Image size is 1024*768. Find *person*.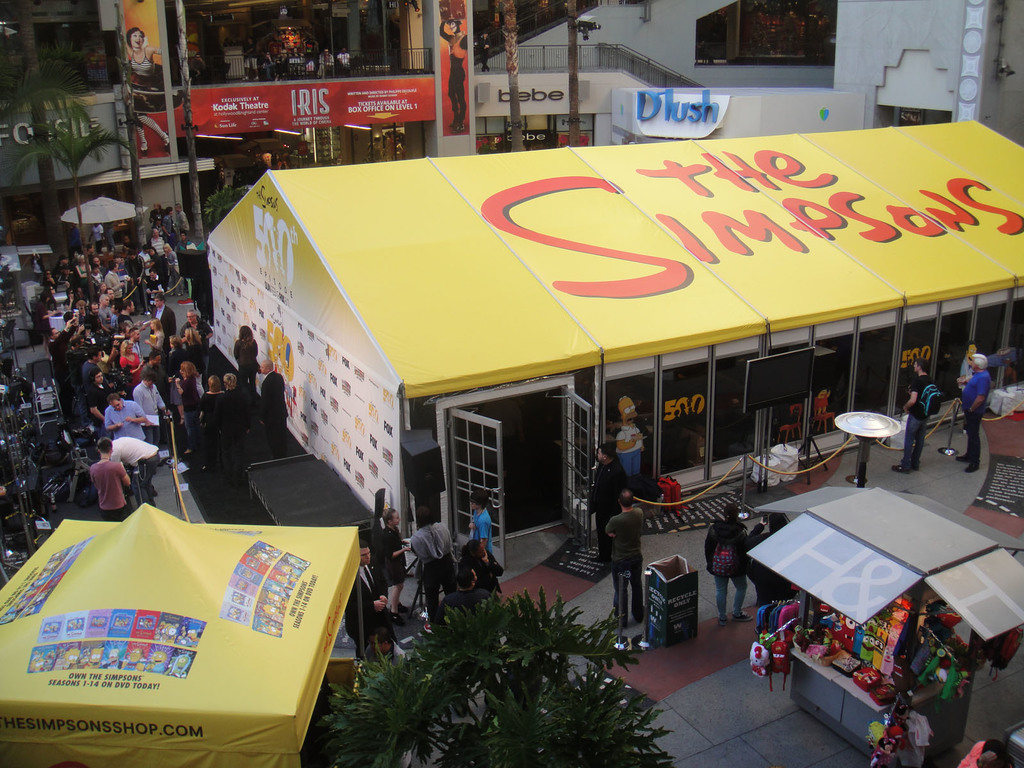
[86, 368, 109, 422].
